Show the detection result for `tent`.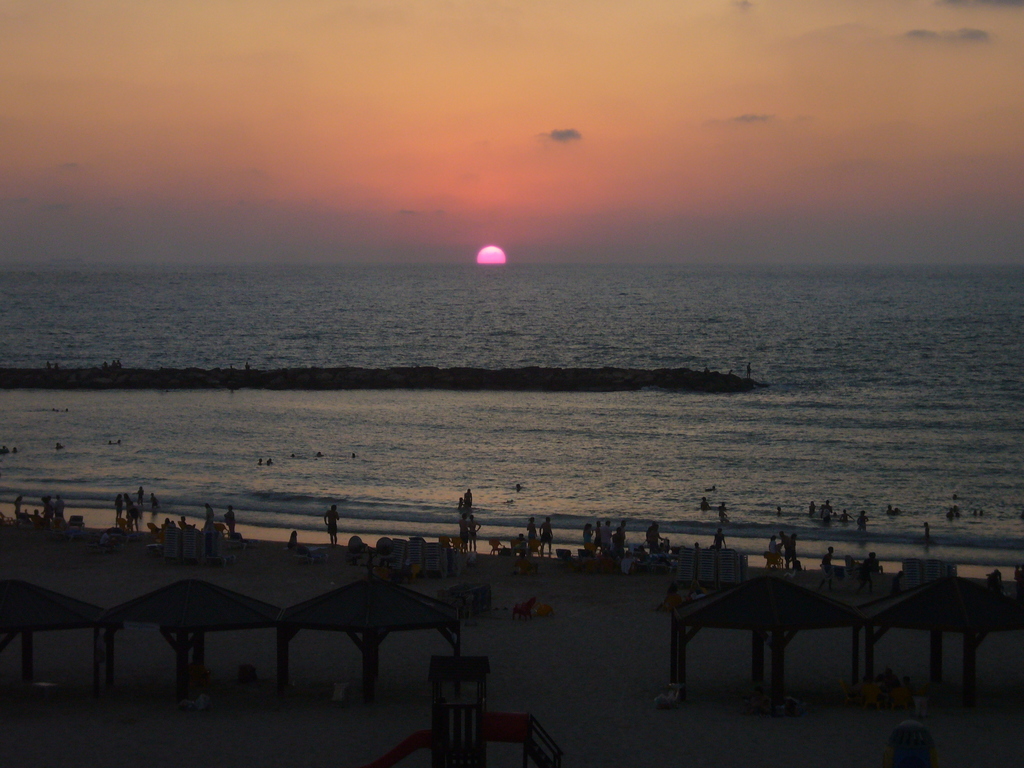
(x1=662, y1=580, x2=865, y2=701).
